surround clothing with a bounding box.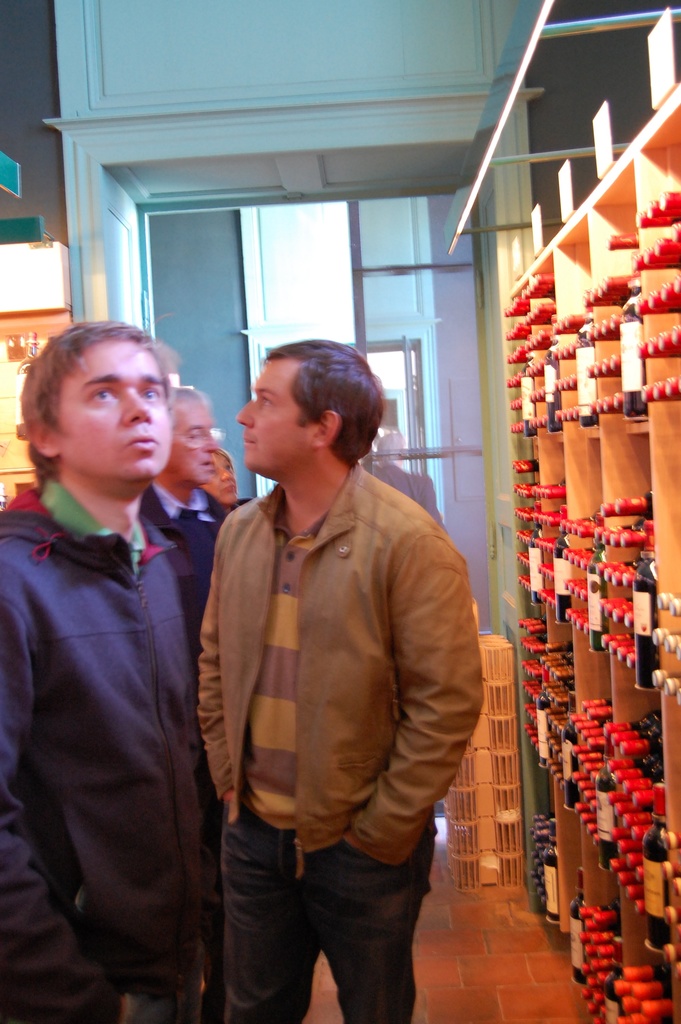
147/469/238/1023.
